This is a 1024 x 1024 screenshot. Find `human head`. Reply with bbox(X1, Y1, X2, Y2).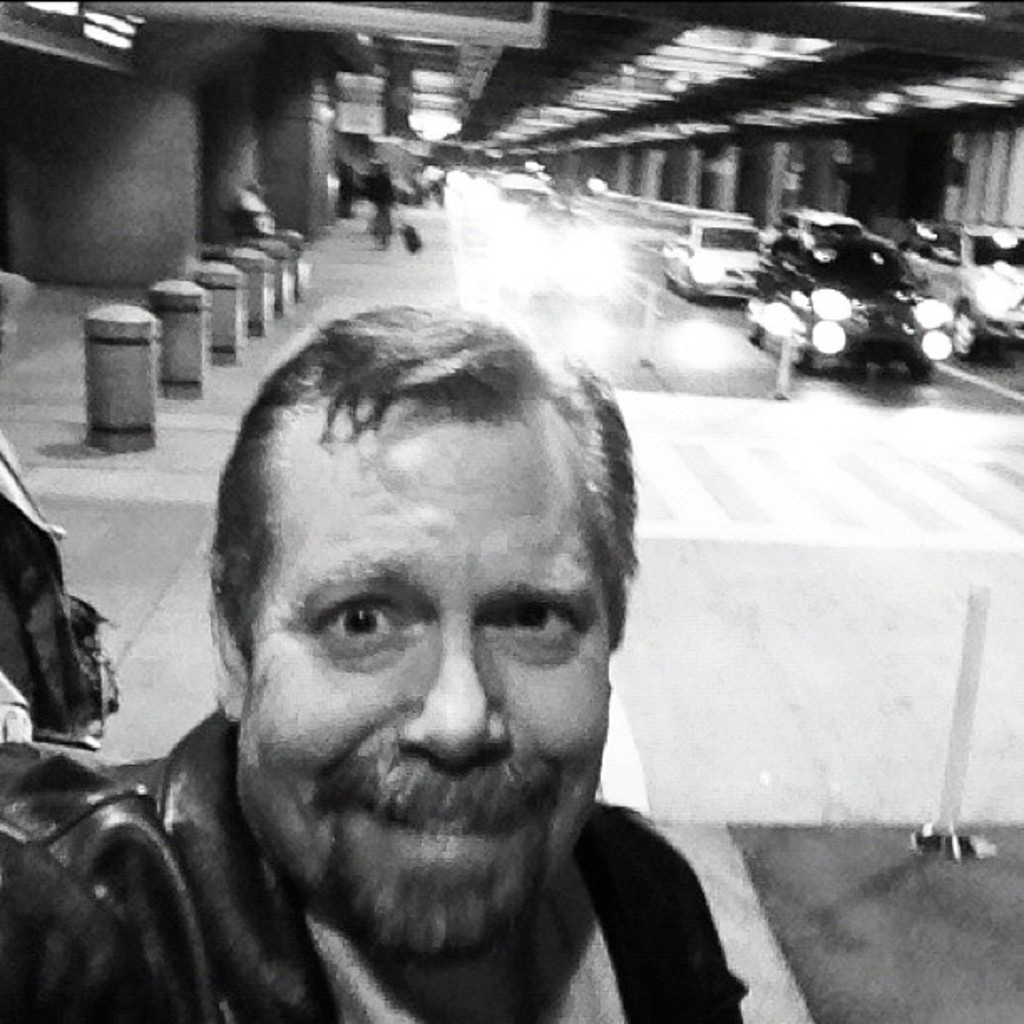
bbox(196, 286, 636, 852).
